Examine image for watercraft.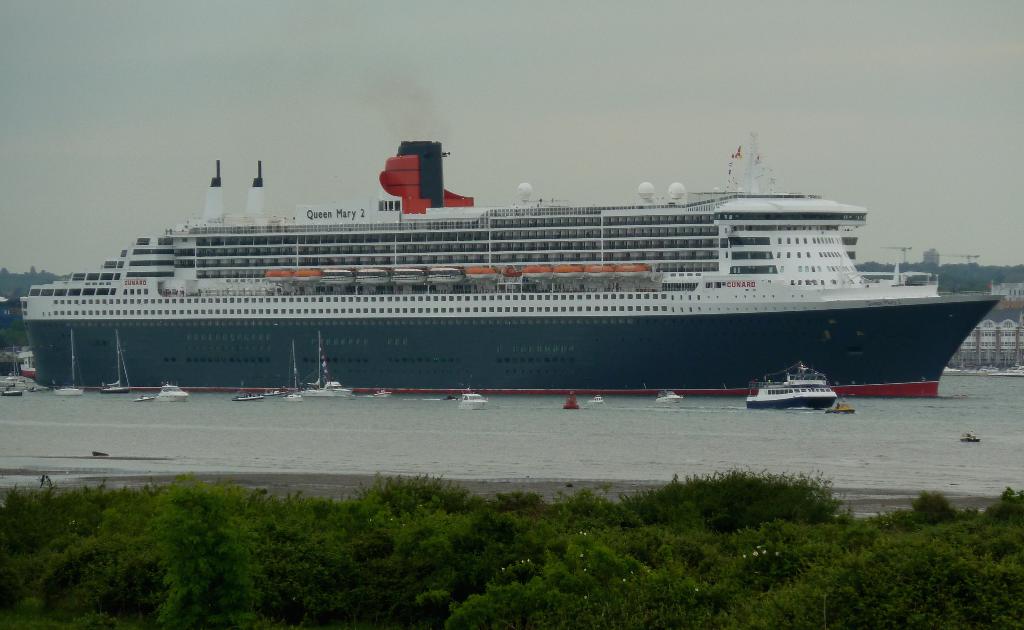
Examination result: [38,147,1020,390].
